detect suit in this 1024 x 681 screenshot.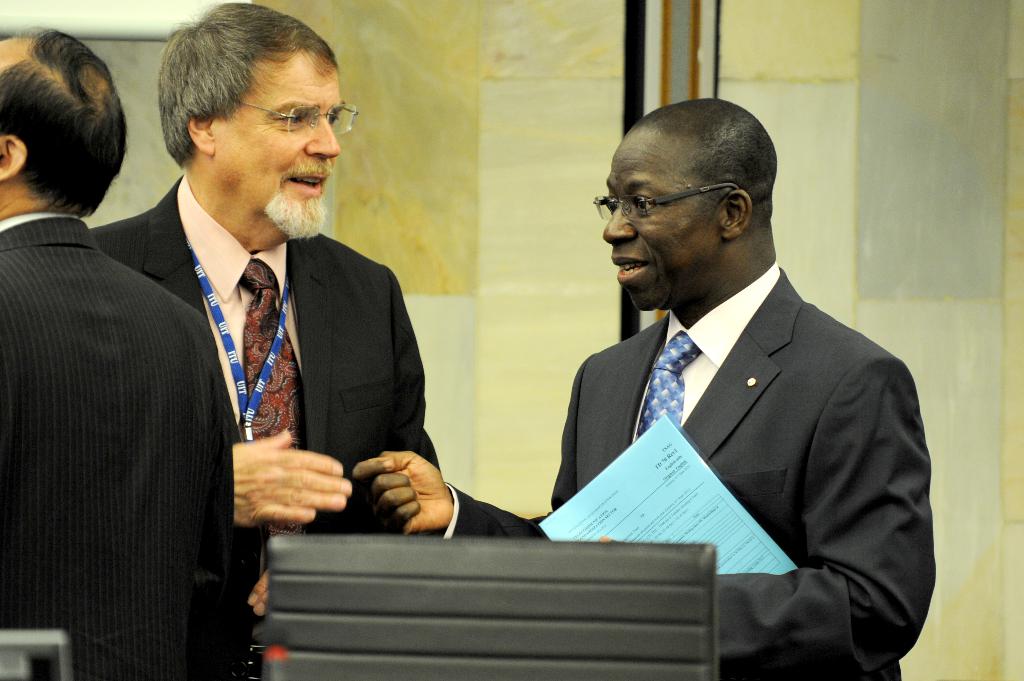
Detection: l=0, t=214, r=238, b=680.
